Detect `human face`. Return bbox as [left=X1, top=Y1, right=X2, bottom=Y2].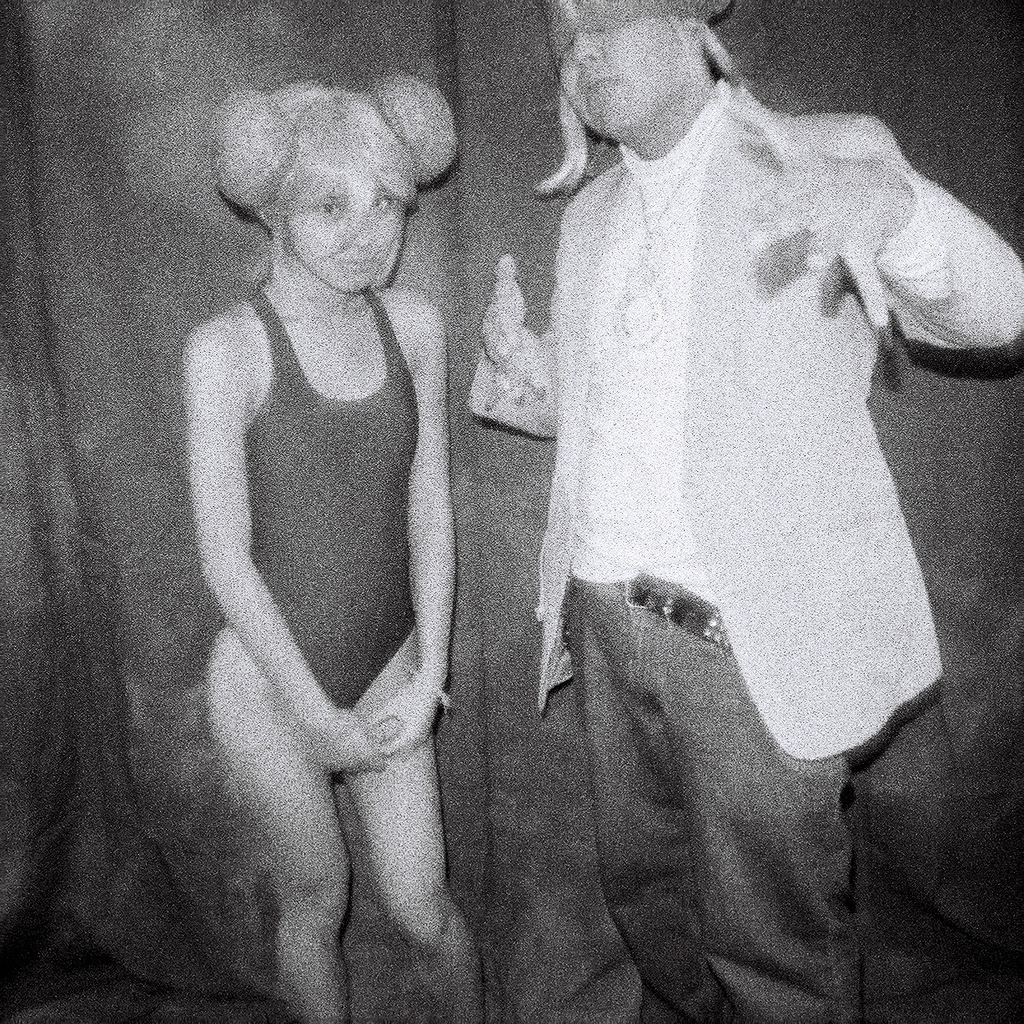
[left=558, top=18, right=685, bottom=137].
